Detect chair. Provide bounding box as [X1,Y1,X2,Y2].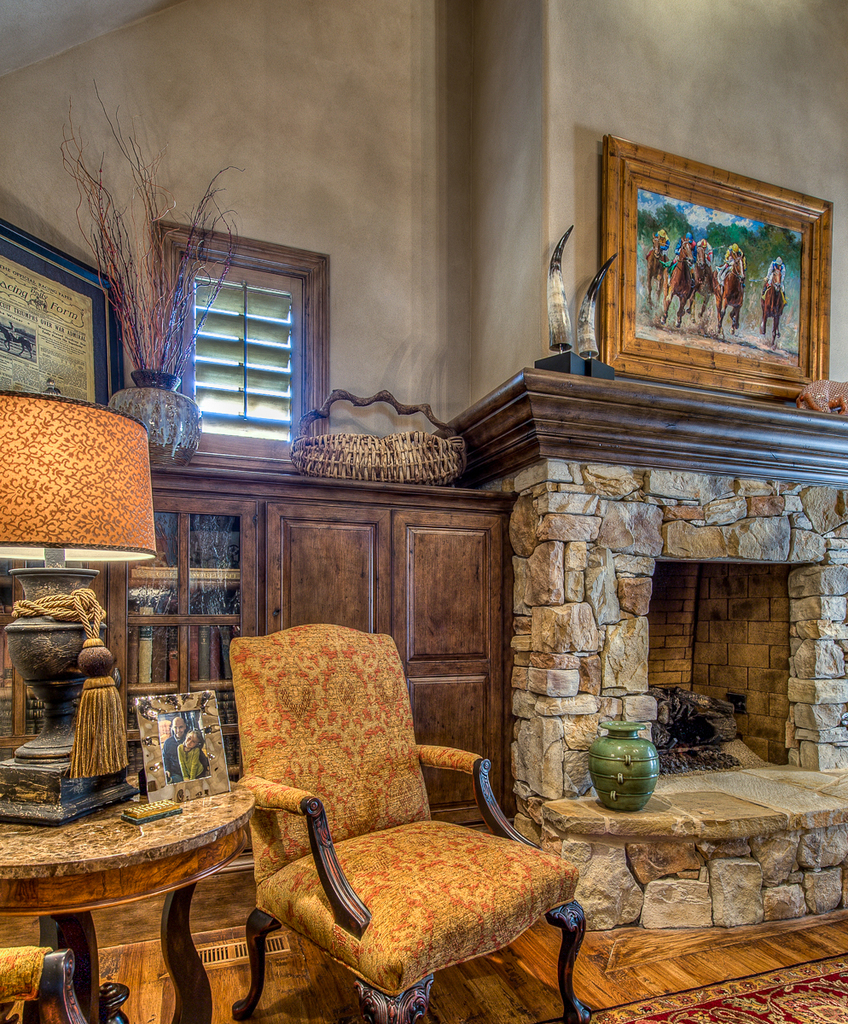
[0,949,107,1023].
